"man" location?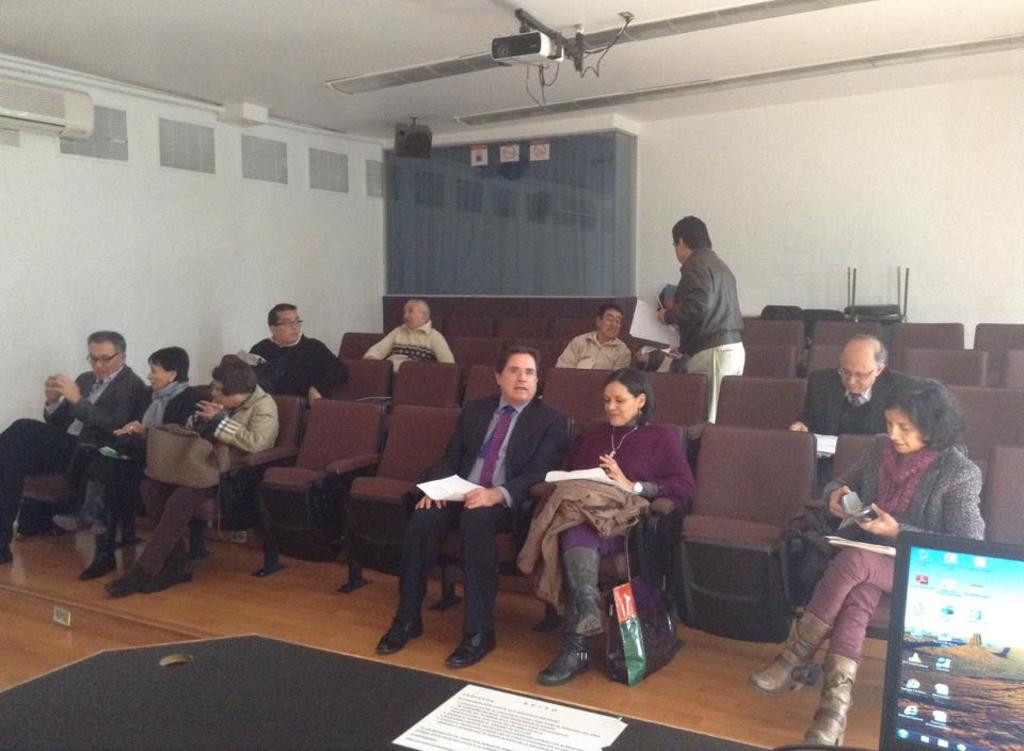
crop(398, 336, 567, 659)
